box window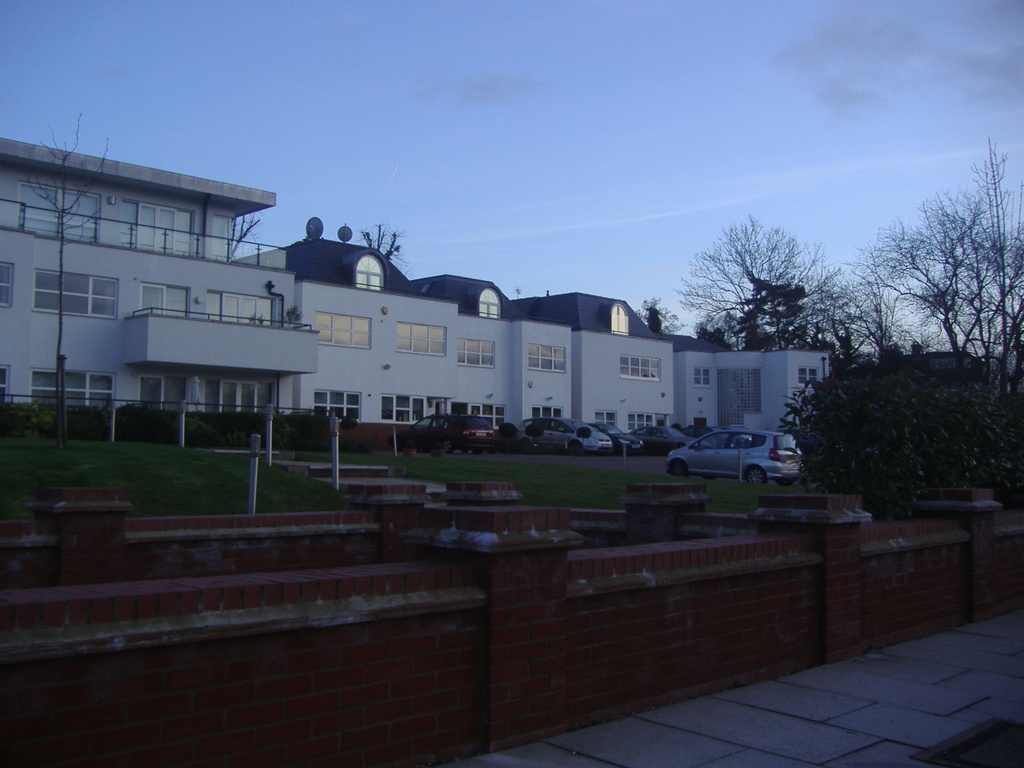
bbox=[212, 211, 235, 261]
